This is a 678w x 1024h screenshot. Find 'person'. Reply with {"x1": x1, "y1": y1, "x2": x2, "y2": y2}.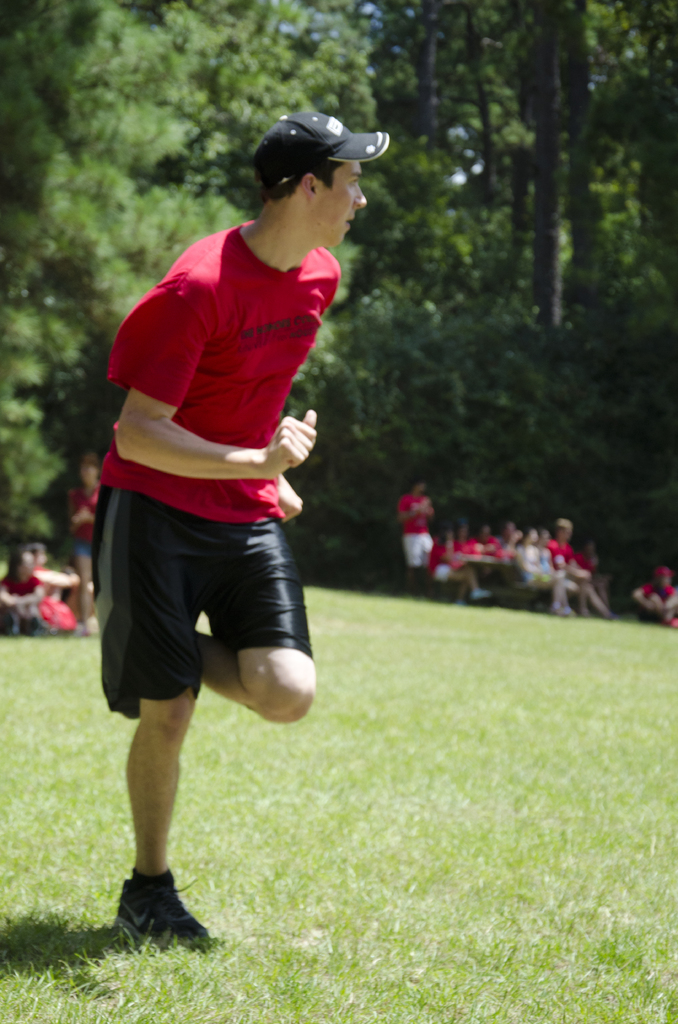
{"x1": 30, "y1": 538, "x2": 81, "y2": 625}.
